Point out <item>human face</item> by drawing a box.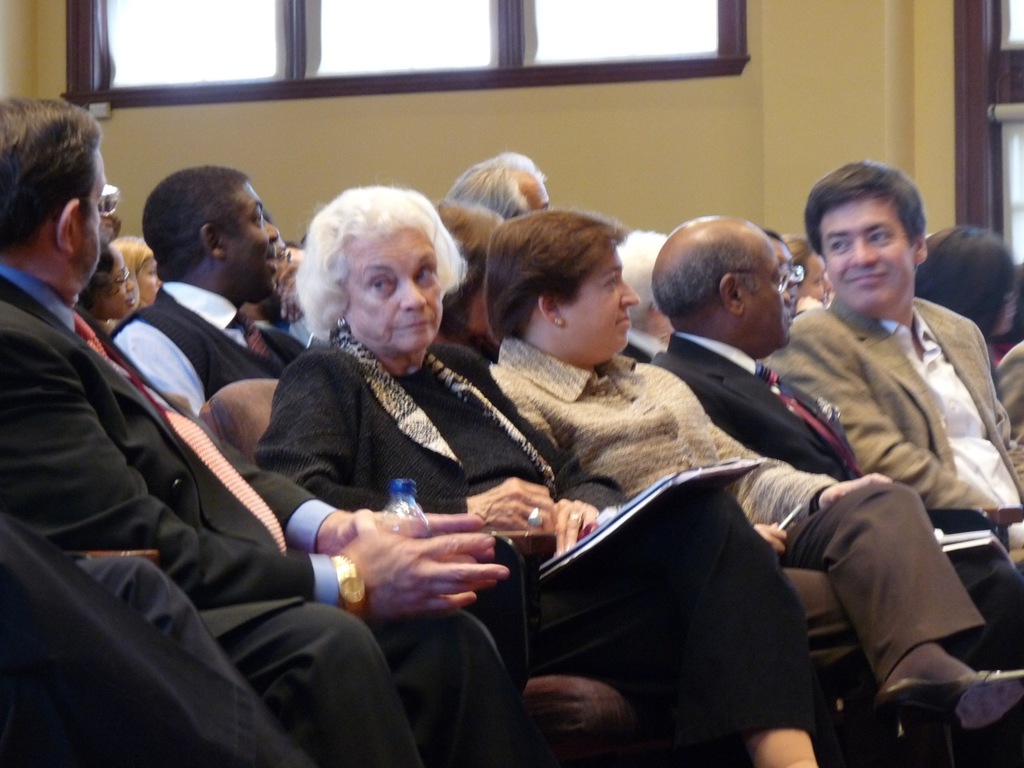
(left=347, top=233, right=445, bottom=352).
